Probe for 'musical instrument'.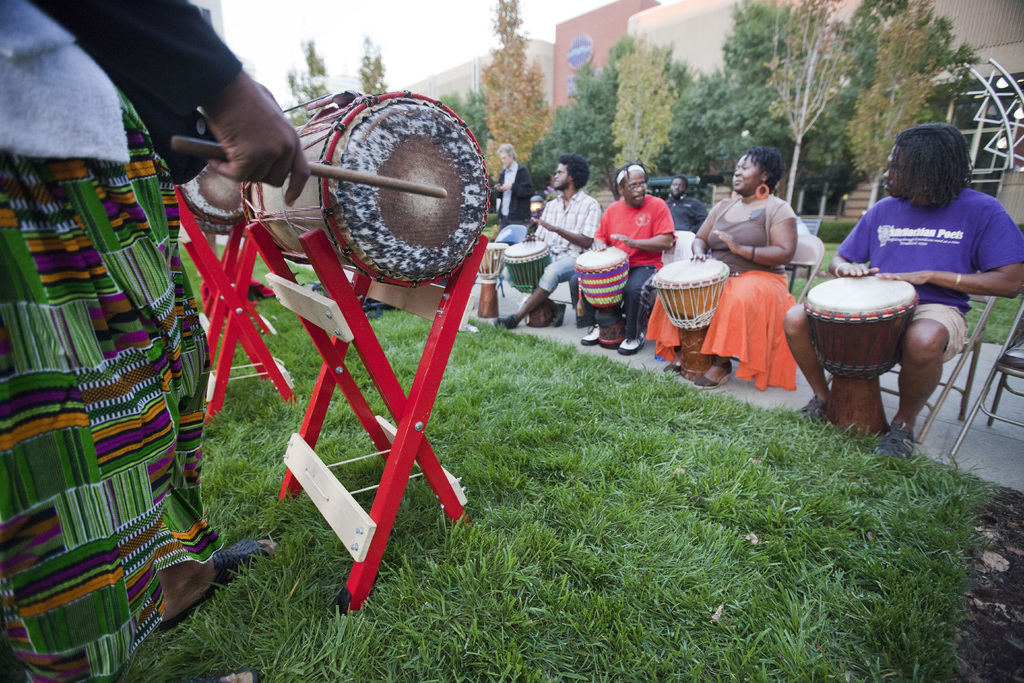
Probe result: 499/236/557/327.
